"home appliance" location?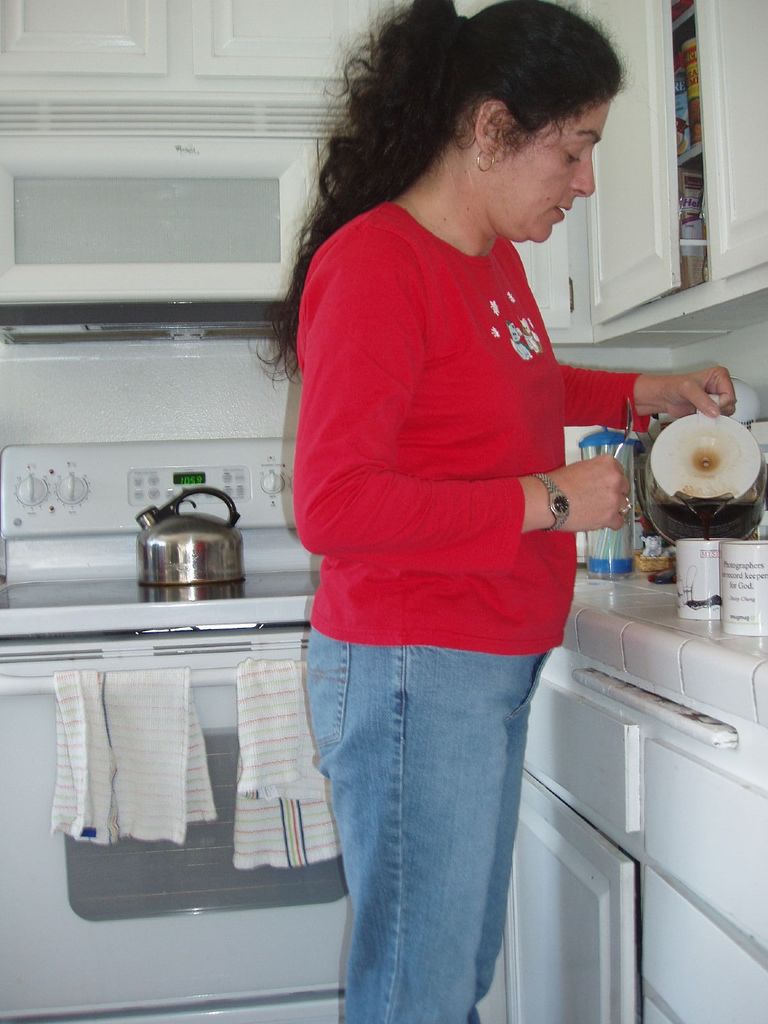
l=127, t=483, r=243, b=624
